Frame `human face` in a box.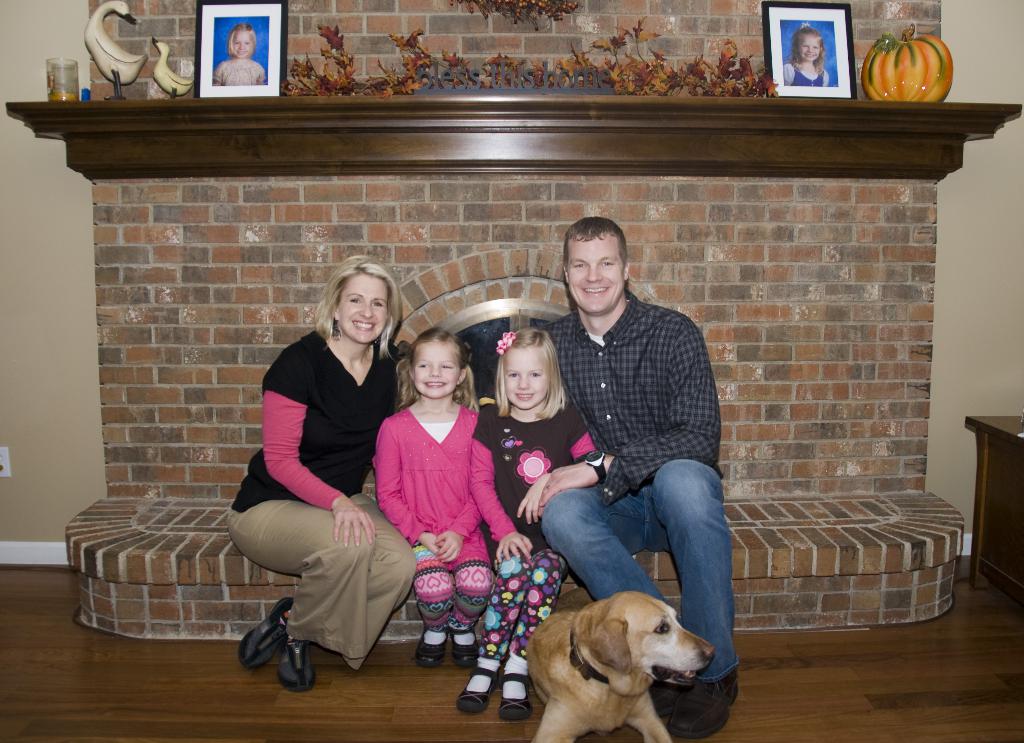
[412,339,460,398].
